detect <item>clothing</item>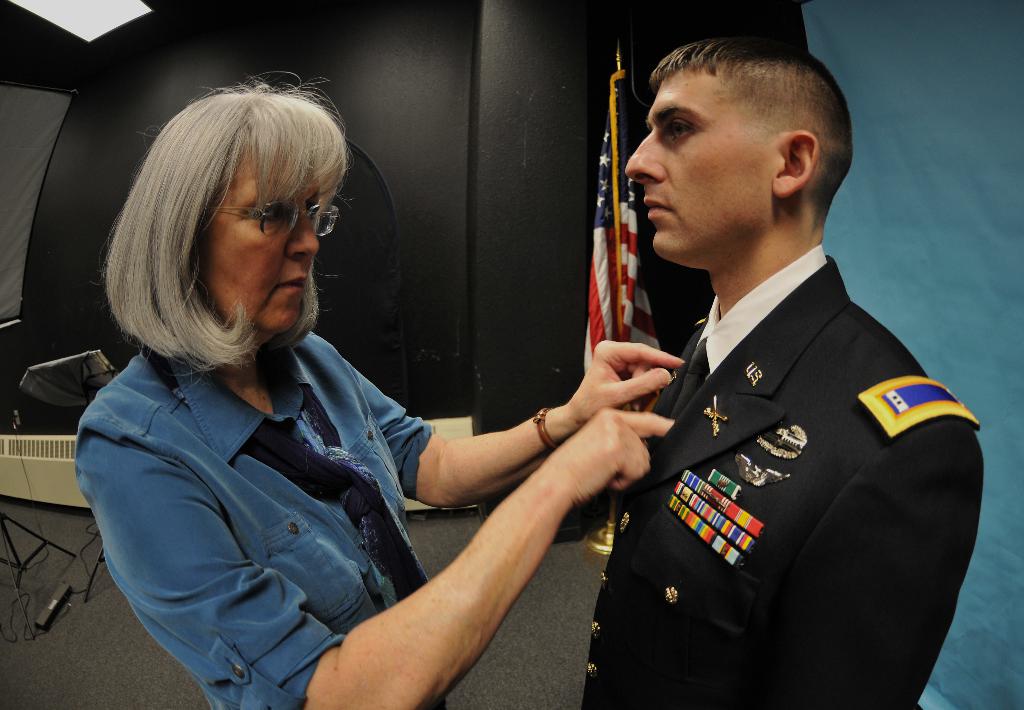
(x1=589, y1=205, x2=984, y2=709)
